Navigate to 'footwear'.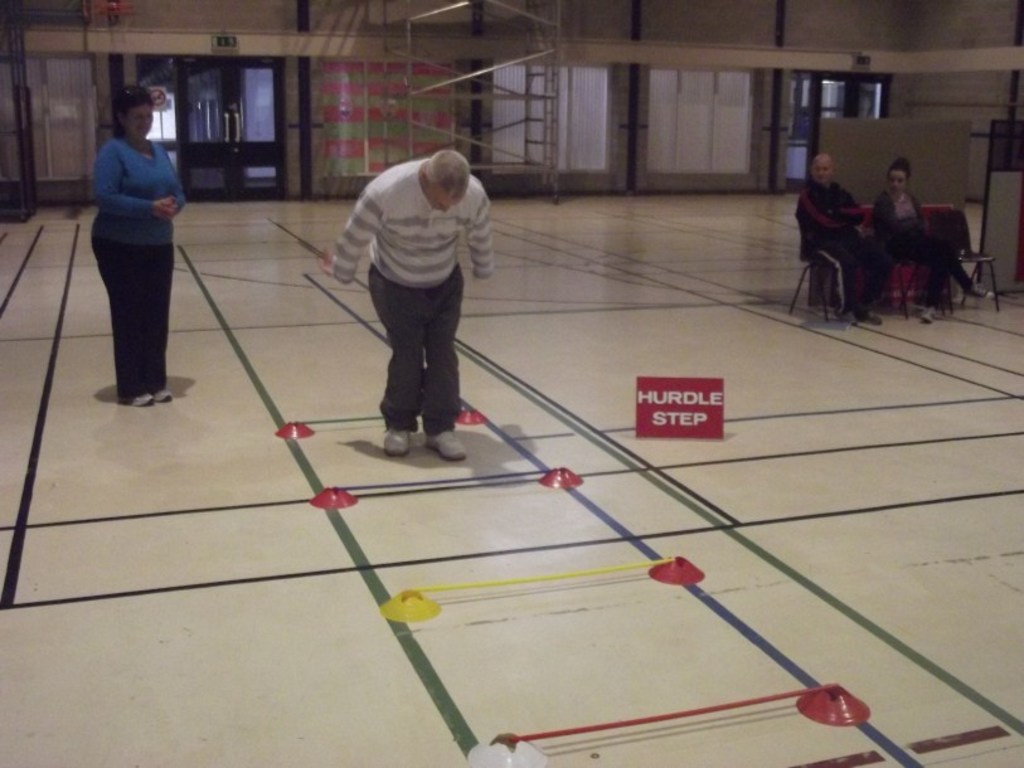
Navigation target: (120, 394, 154, 403).
